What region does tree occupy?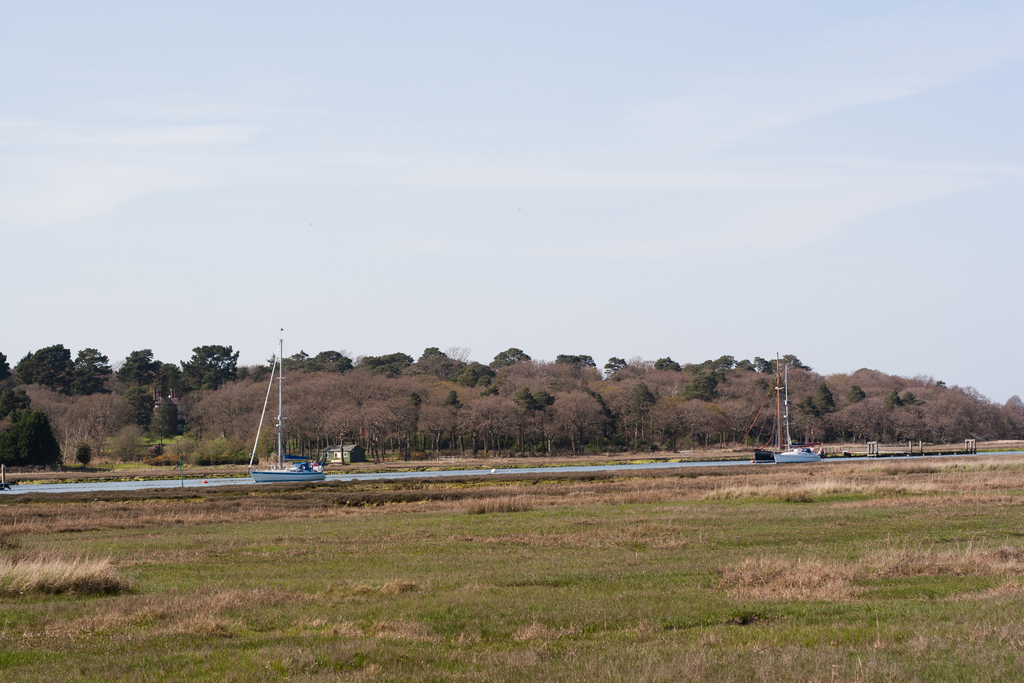
bbox=(492, 348, 524, 365).
